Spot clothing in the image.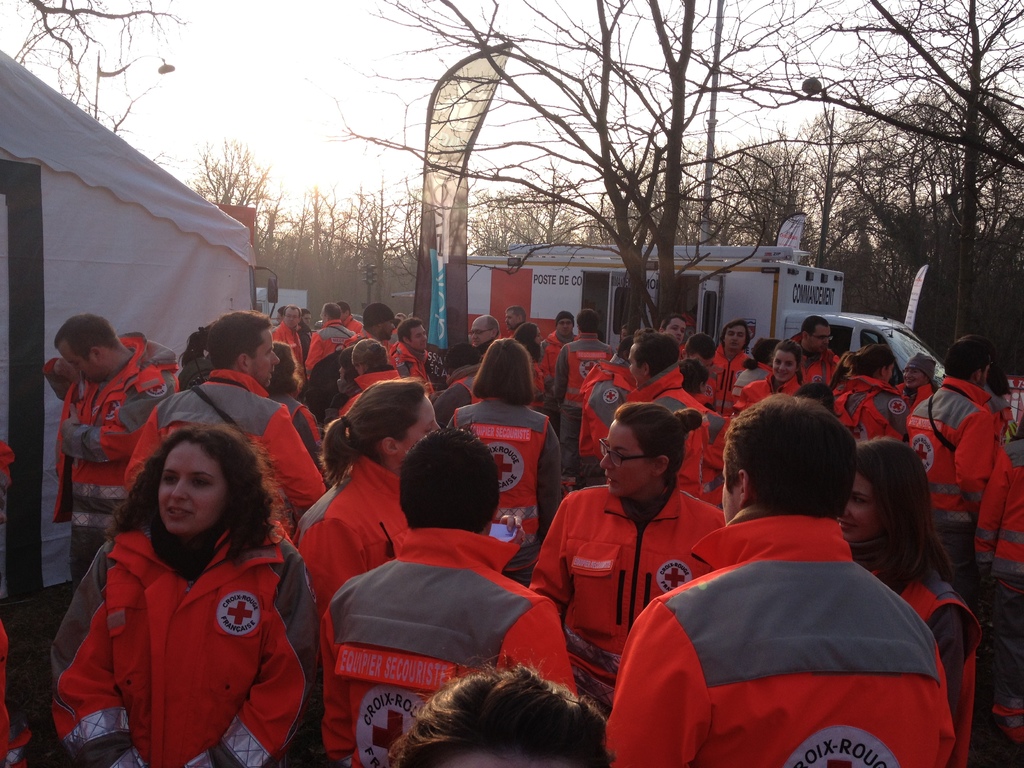
clothing found at 317:531:571:767.
